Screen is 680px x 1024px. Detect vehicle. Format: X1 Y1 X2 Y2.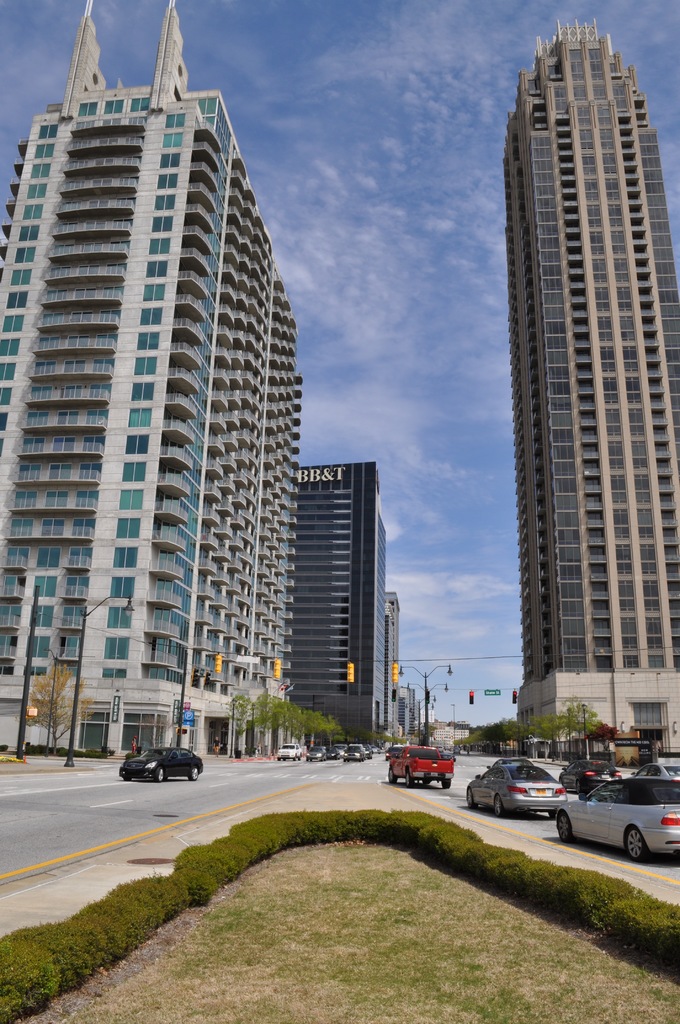
118 745 204 785.
